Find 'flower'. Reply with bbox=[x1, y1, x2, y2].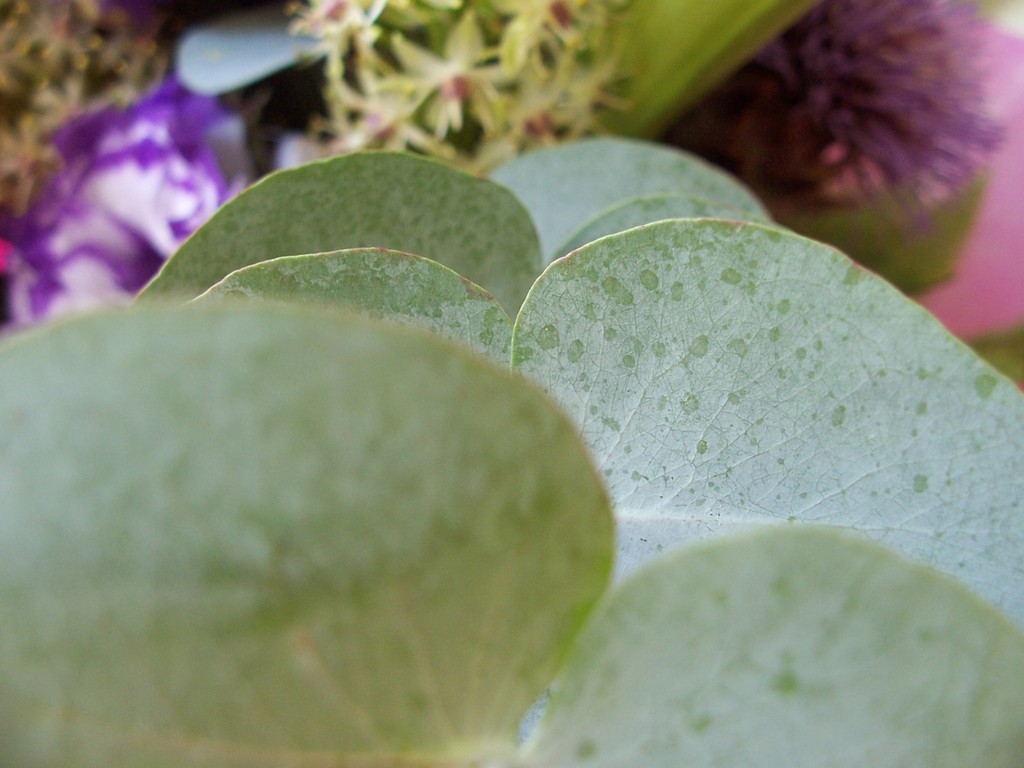
bbox=[657, 0, 1011, 249].
